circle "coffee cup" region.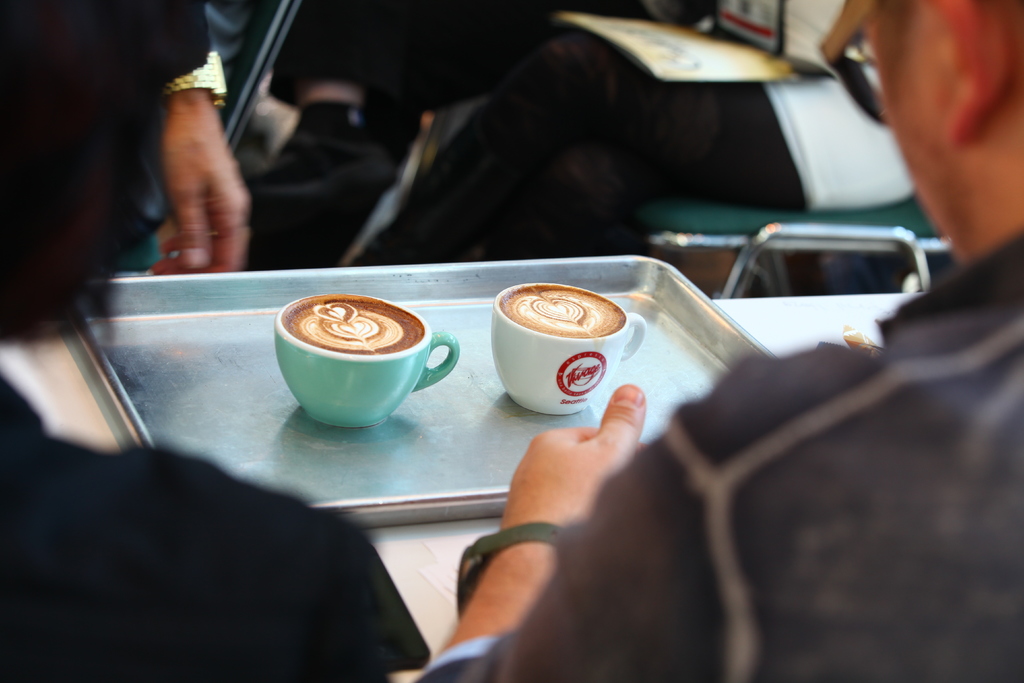
Region: 273:291:460:425.
